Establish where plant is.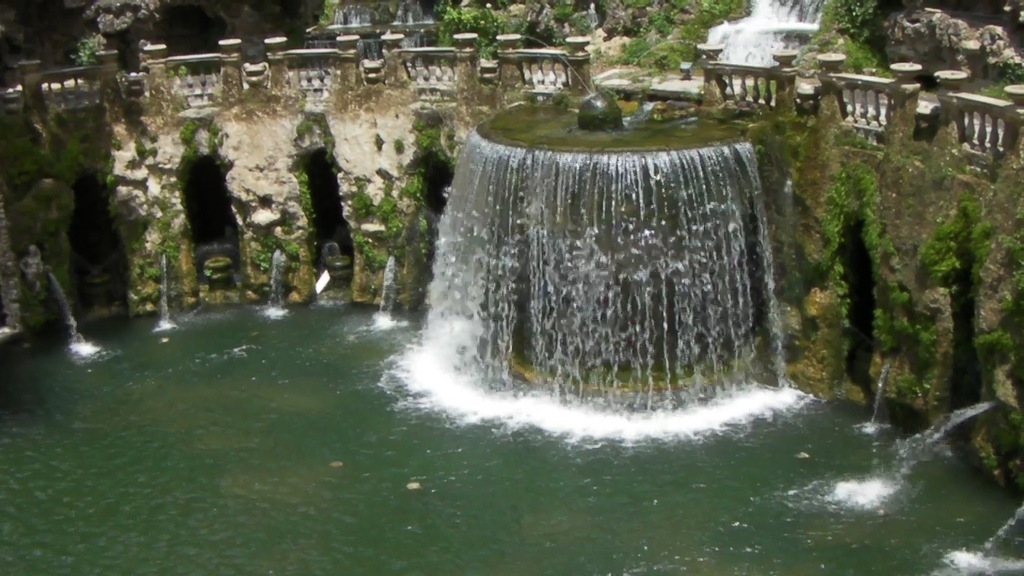
Established at 919, 146, 968, 187.
